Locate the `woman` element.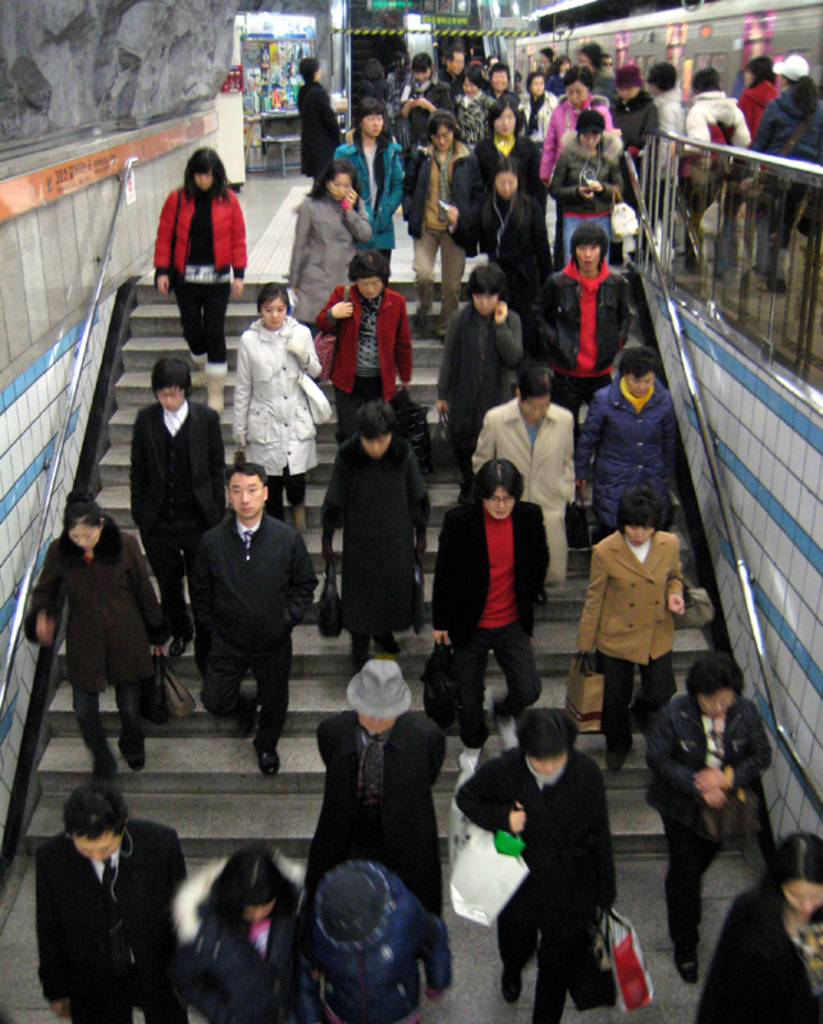
Element bbox: [left=143, top=137, right=260, bottom=346].
